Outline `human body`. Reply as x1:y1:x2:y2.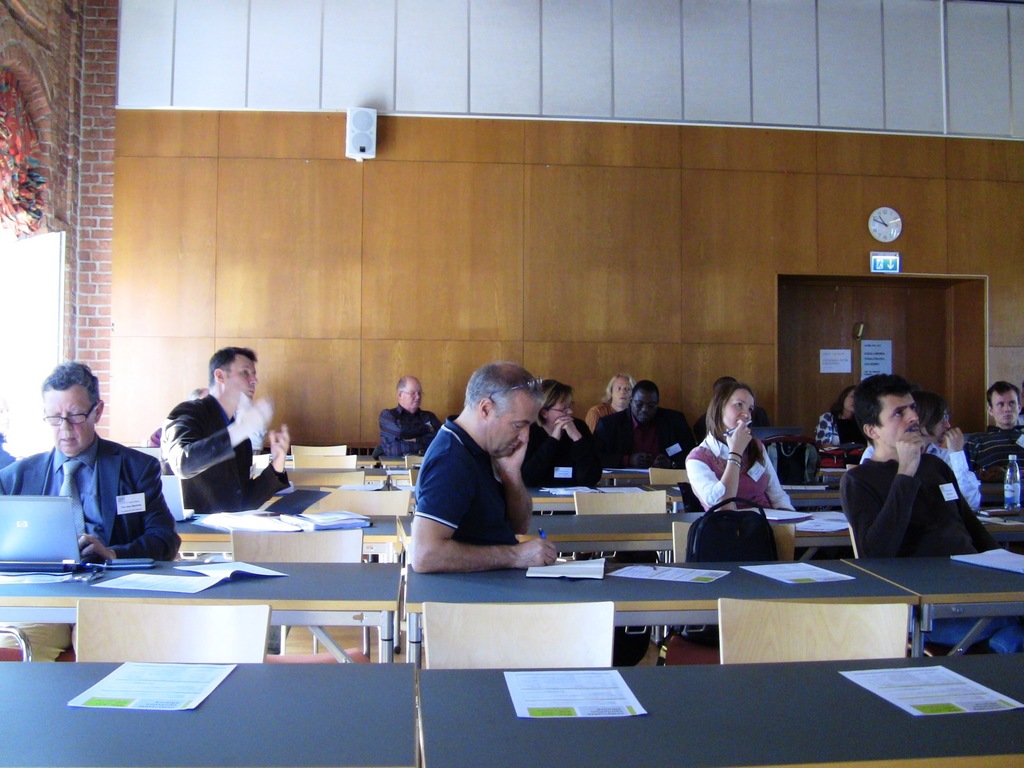
860:425:986:515.
